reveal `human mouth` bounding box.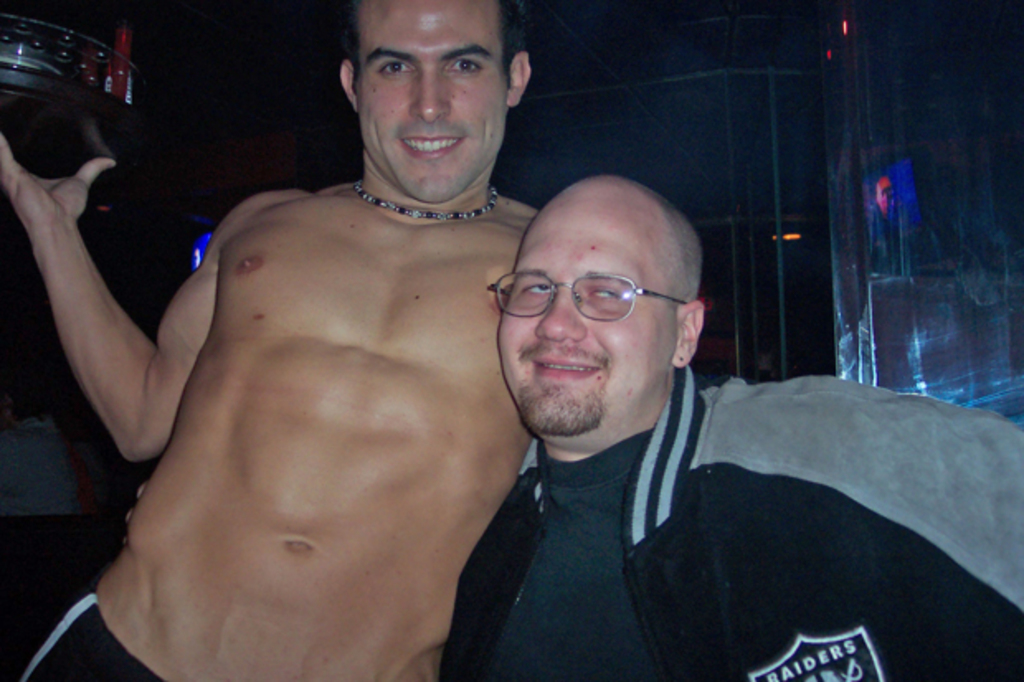
Revealed: rect(532, 355, 603, 373).
